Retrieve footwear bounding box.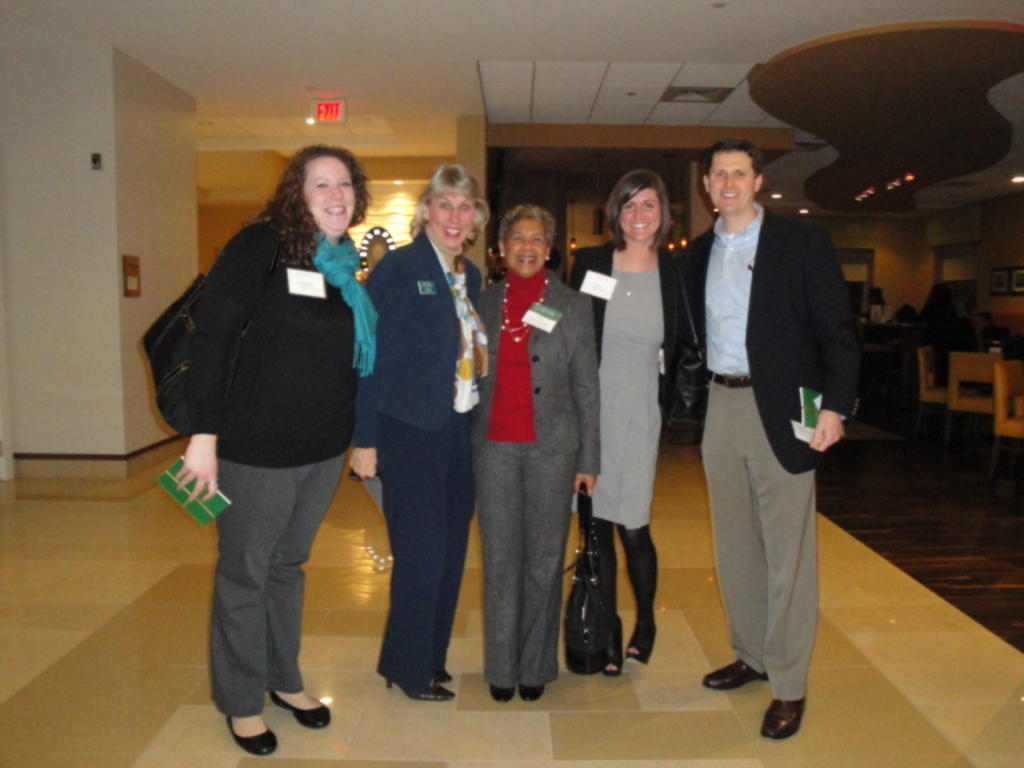
Bounding box: locate(626, 618, 658, 662).
